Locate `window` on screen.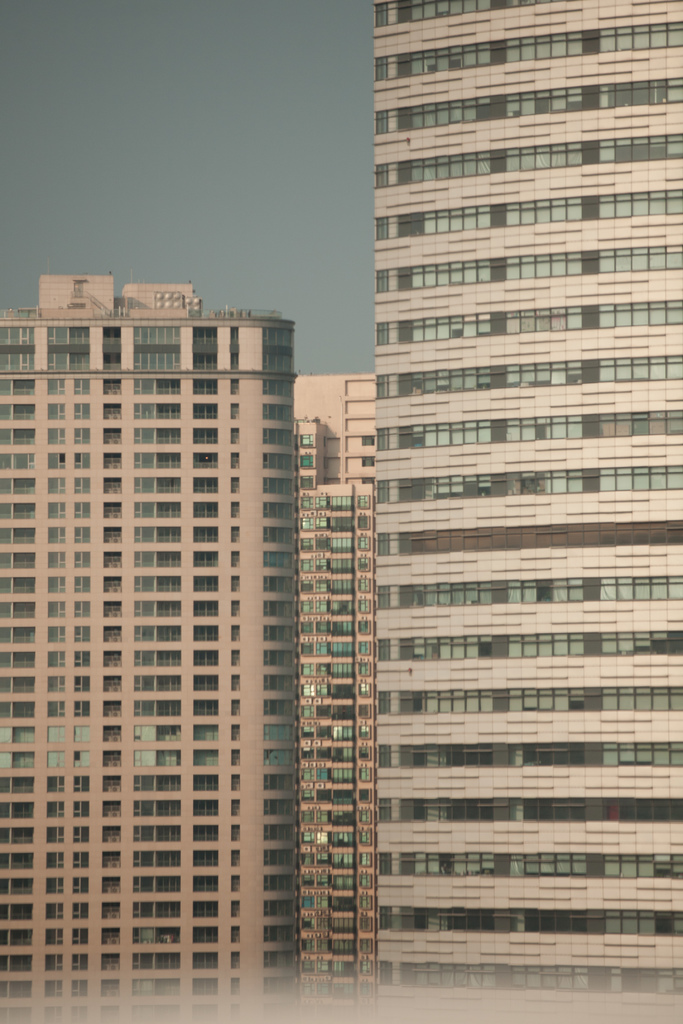
On screen at {"left": 1, "top": 531, "right": 40, "bottom": 547}.
